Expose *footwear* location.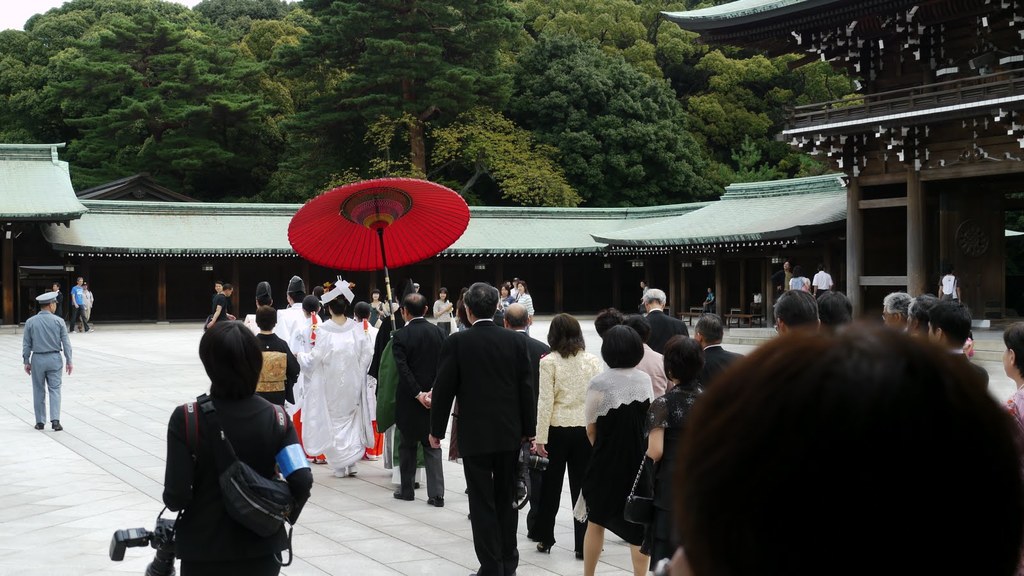
Exposed at l=348, t=462, r=360, b=476.
